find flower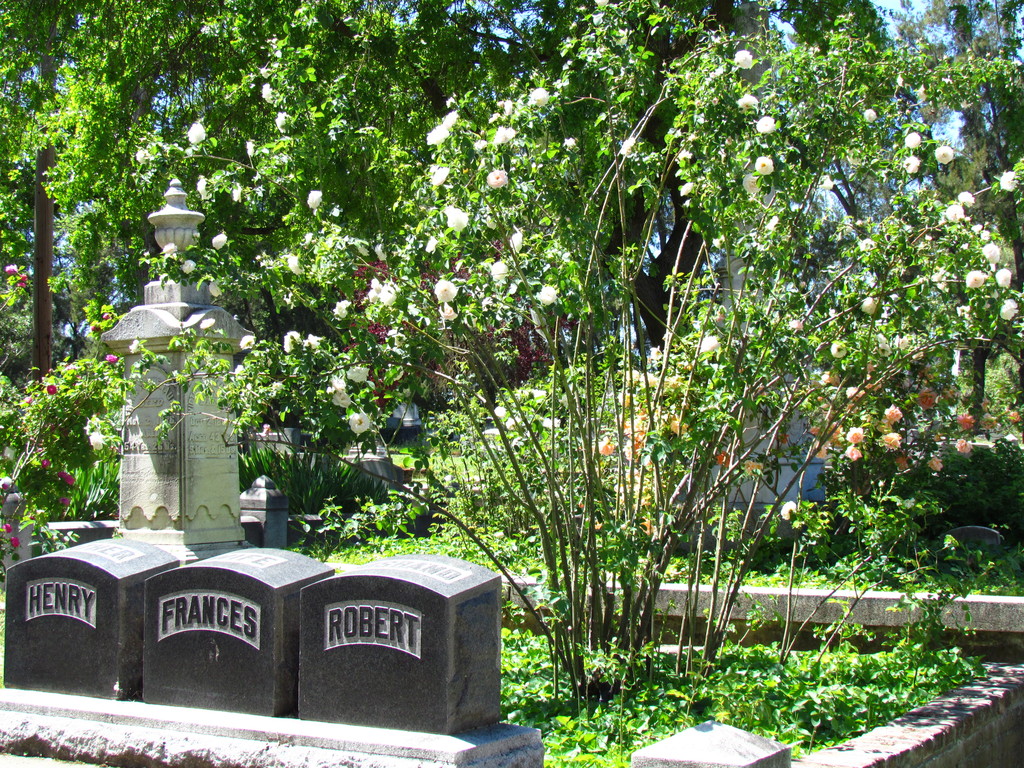
bbox=[44, 384, 62, 395]
